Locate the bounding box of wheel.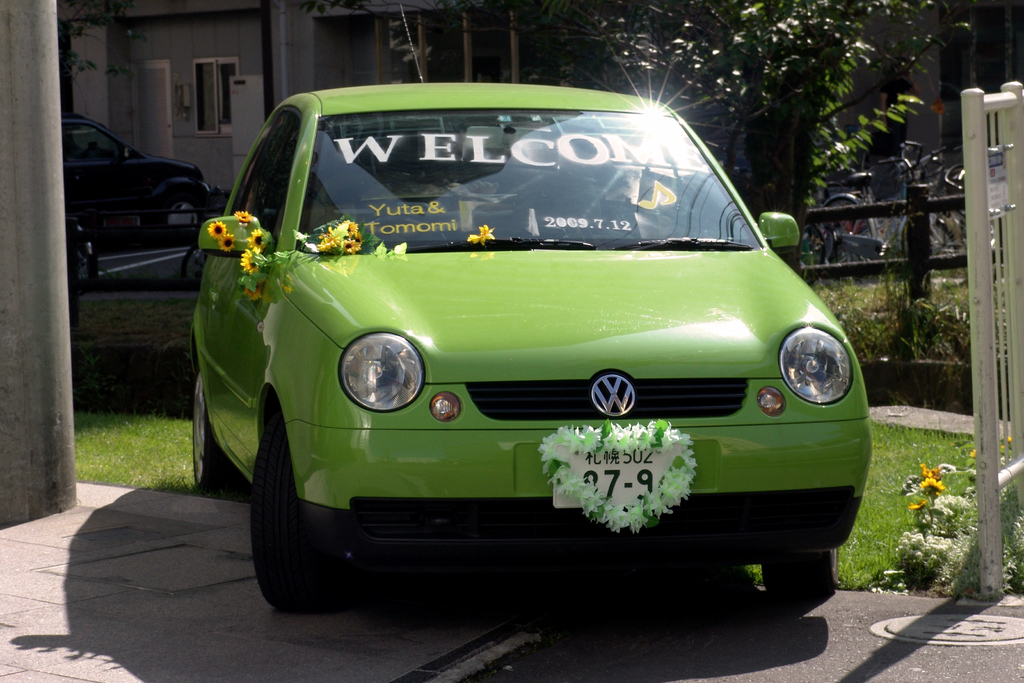
Bounding box: 161 197 202 226.
